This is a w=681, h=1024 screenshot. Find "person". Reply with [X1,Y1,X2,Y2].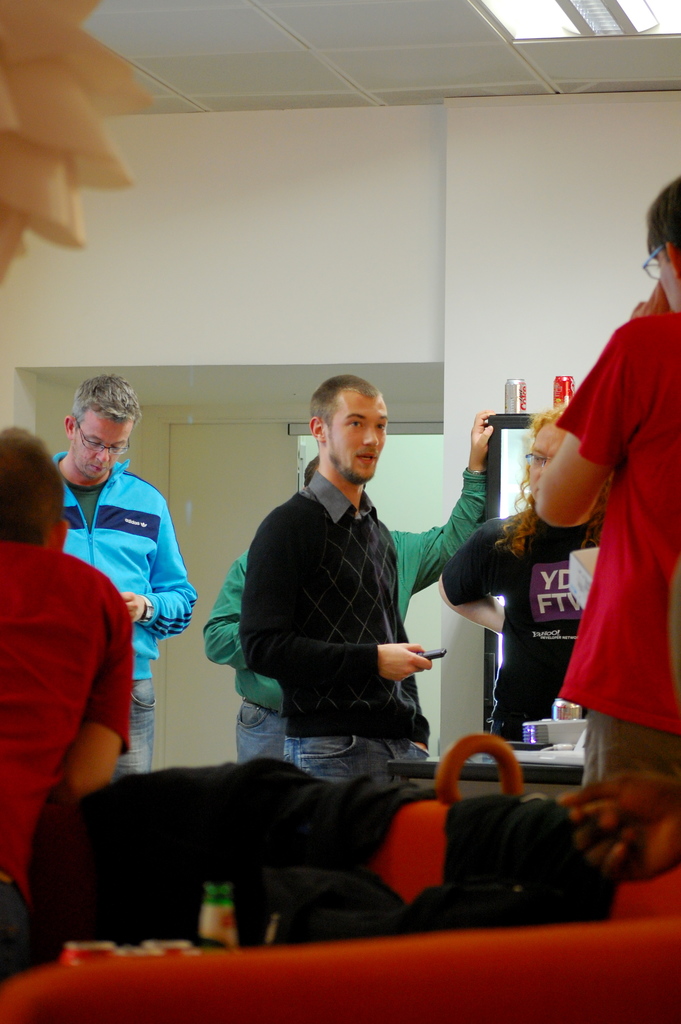
[534,177,680,783].
